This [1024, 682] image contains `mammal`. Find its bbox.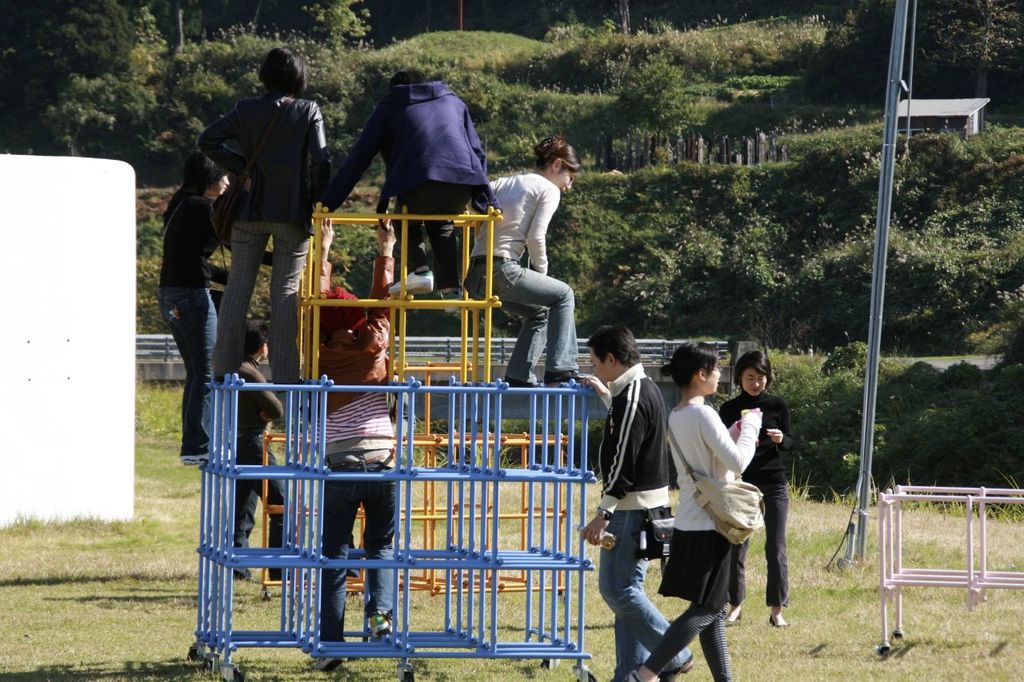
Rect(578, 326, 669, 681).
